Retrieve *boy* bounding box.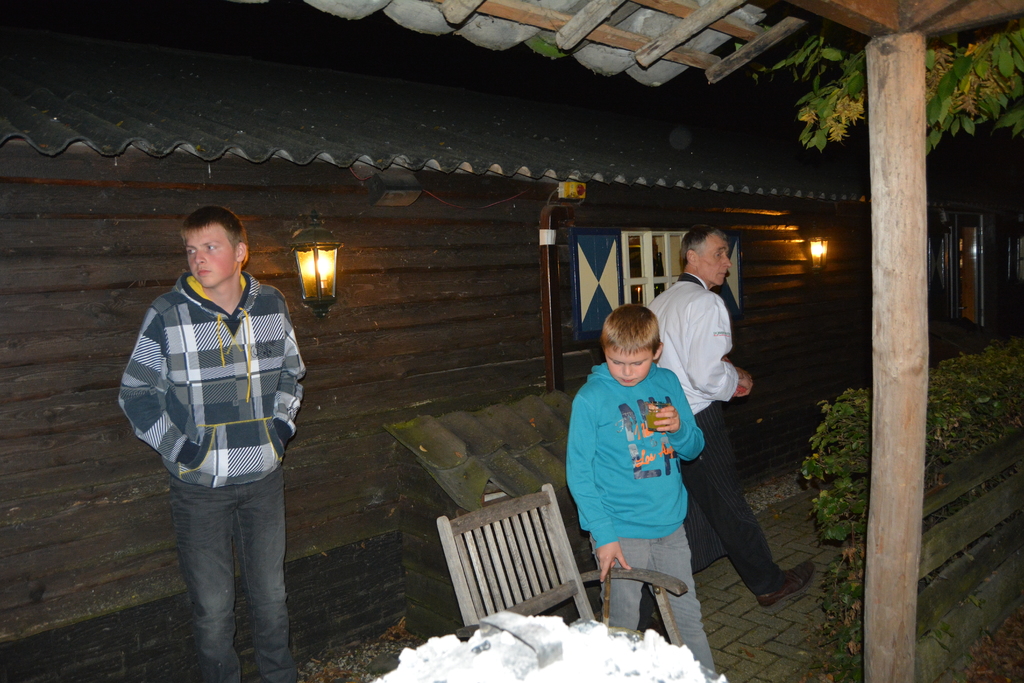
Bounding box: Rect(118, 206, 308, 682).
